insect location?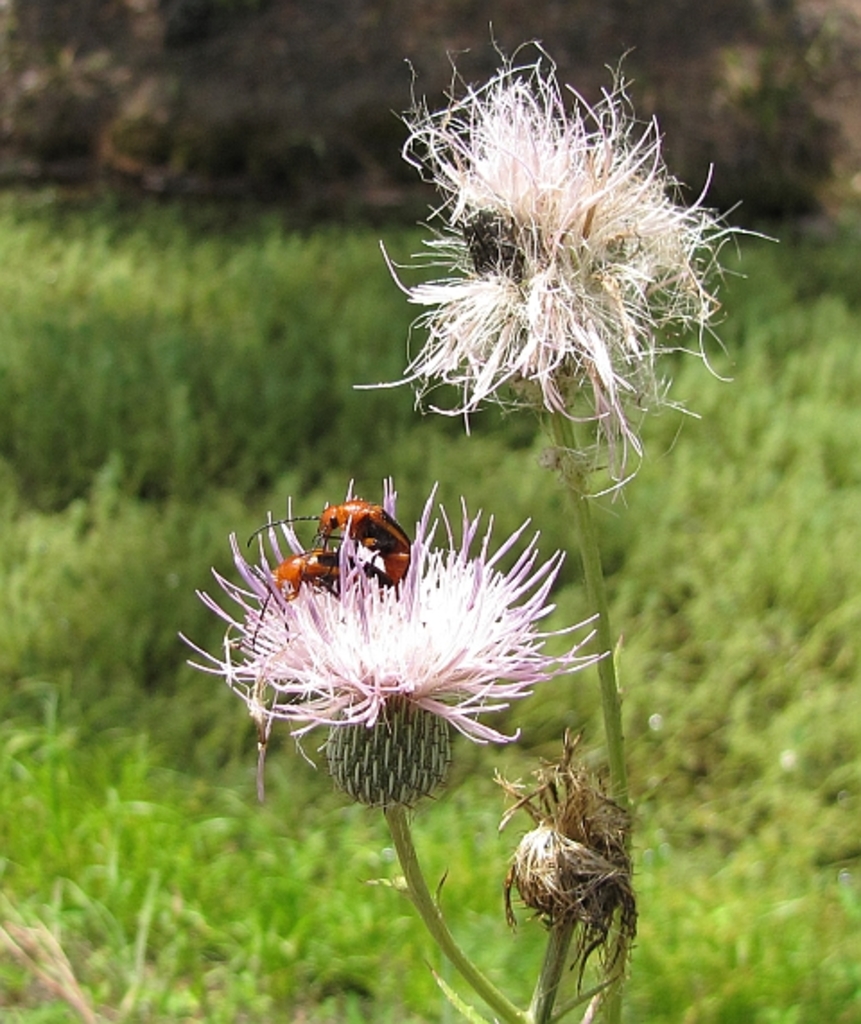
select_region(244, 491, 413, 556)
